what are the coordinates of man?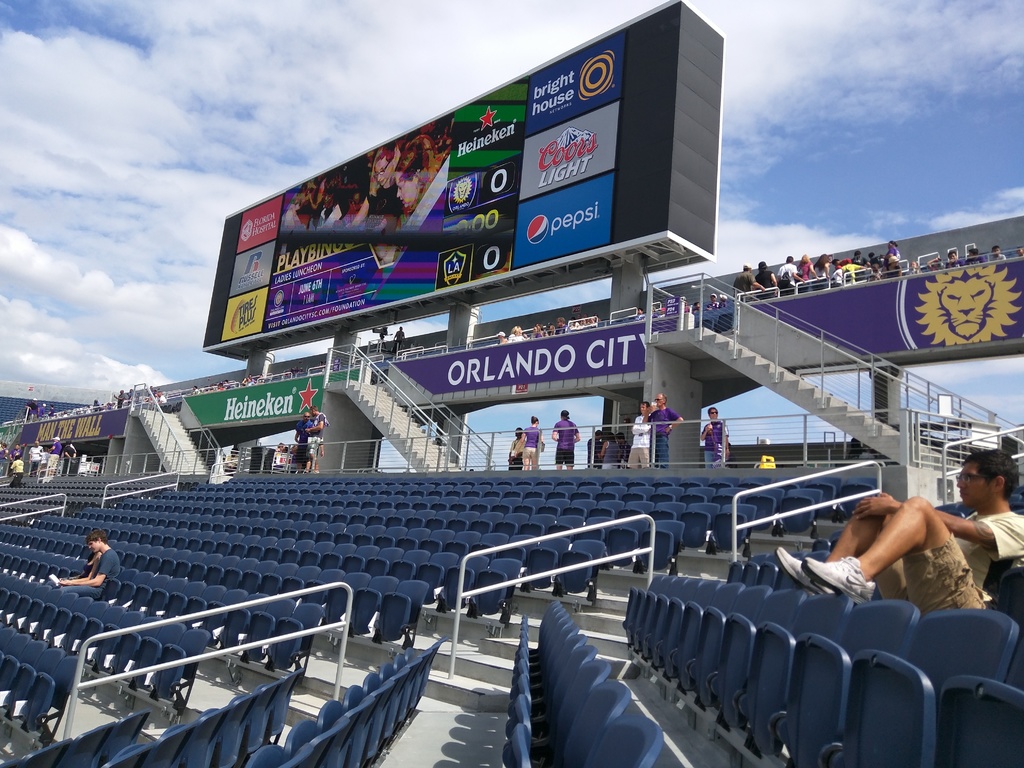
<box>599,431,621,470</box>.
